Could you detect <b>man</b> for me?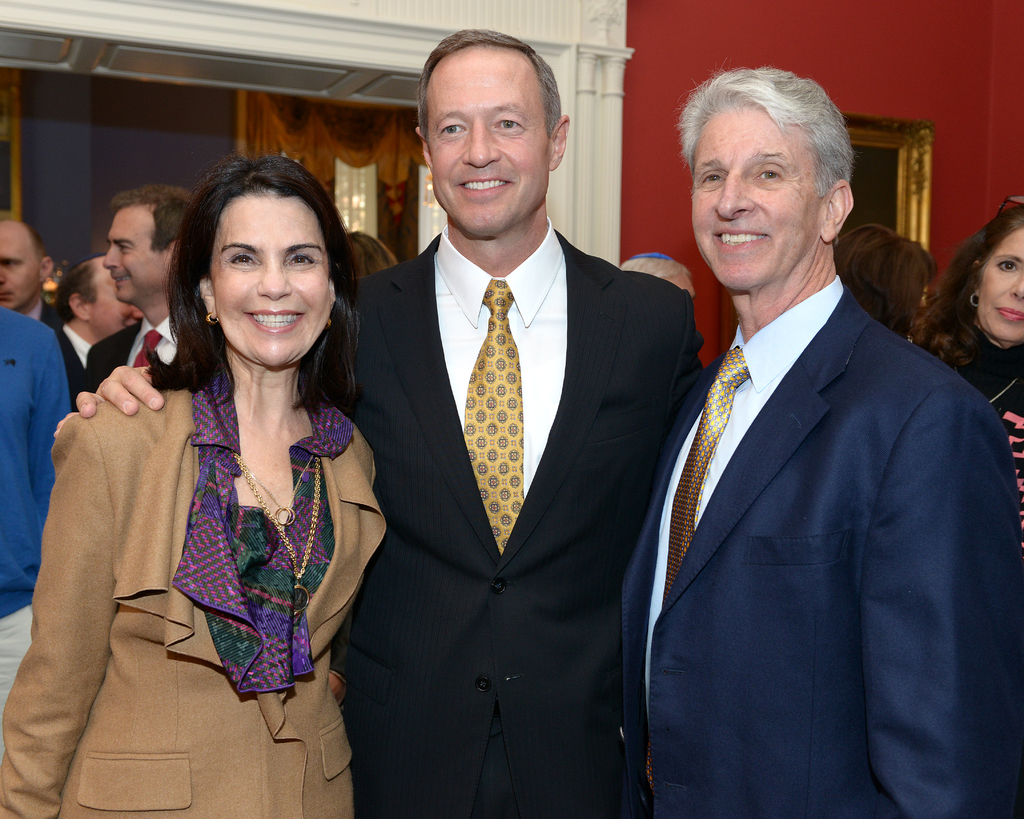
Detection result: l=54, t=256, r=149, b=431.
